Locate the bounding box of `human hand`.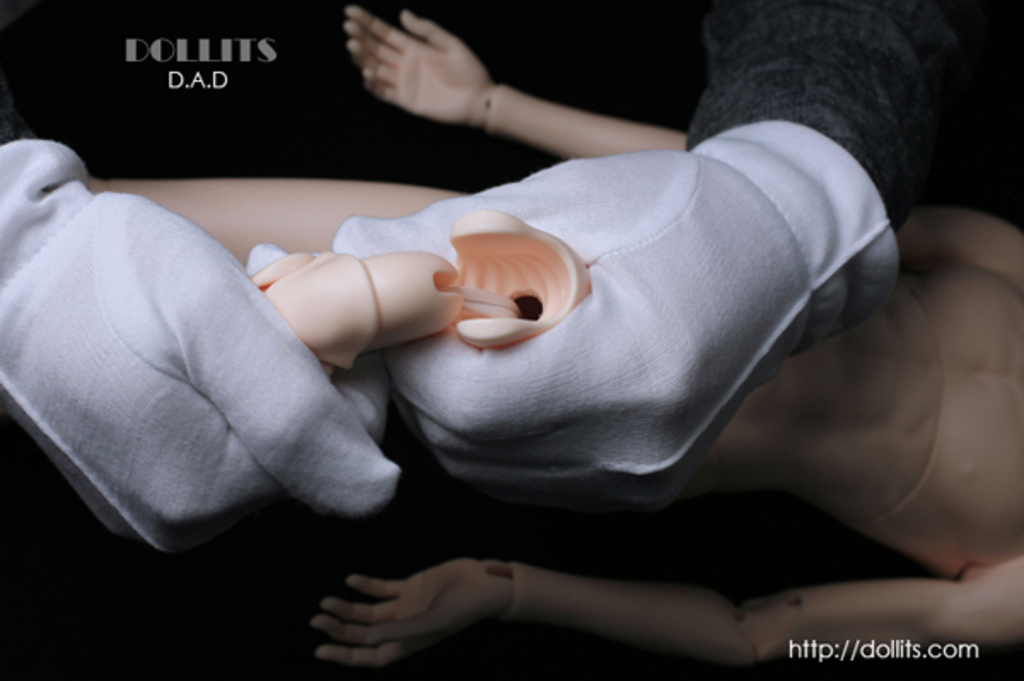
Bounding box: detection(312, 555, 509, 672).
